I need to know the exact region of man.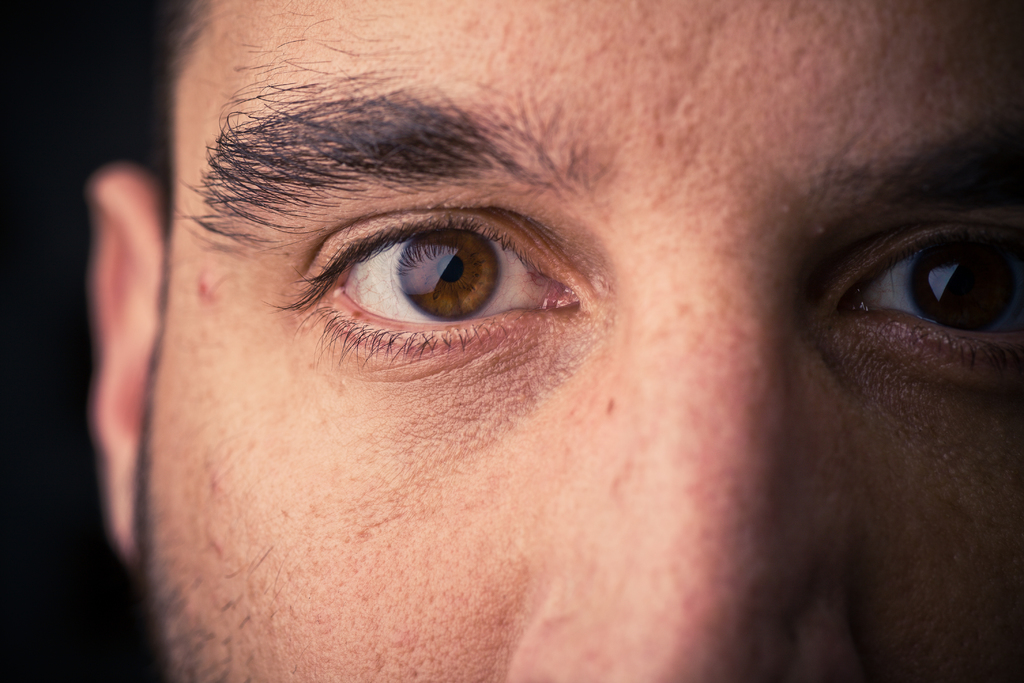
Region: bbox=(102, 0, 1023, 682).
